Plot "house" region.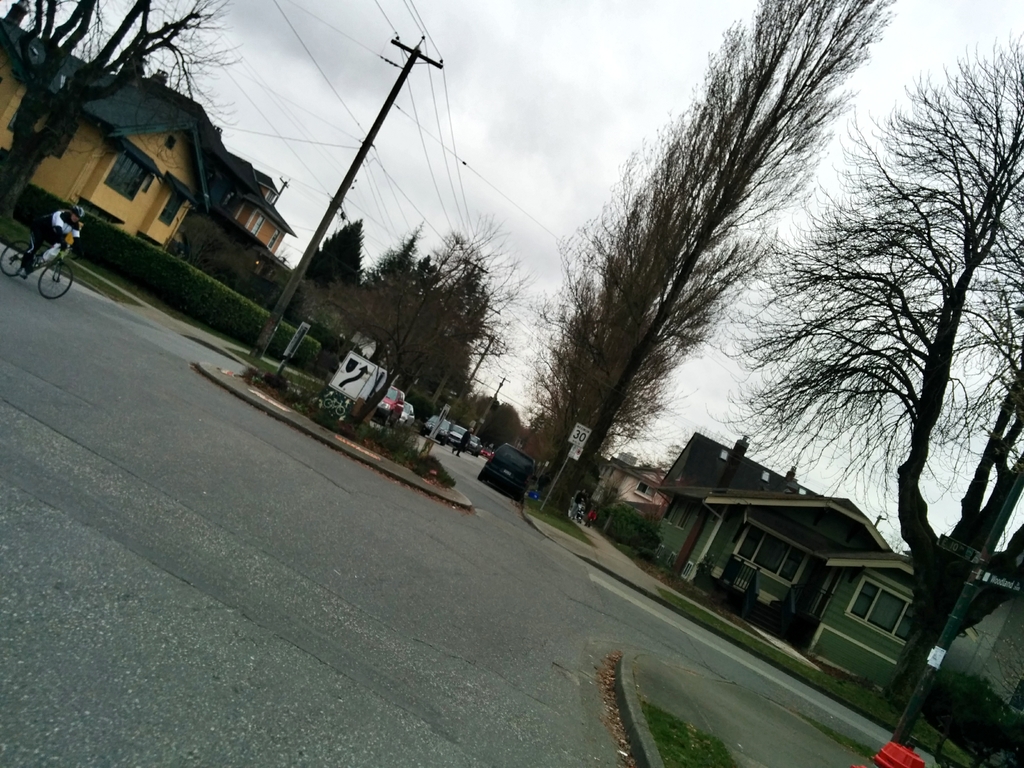
Plotted at l=808, t=543, r=966, b=714.
